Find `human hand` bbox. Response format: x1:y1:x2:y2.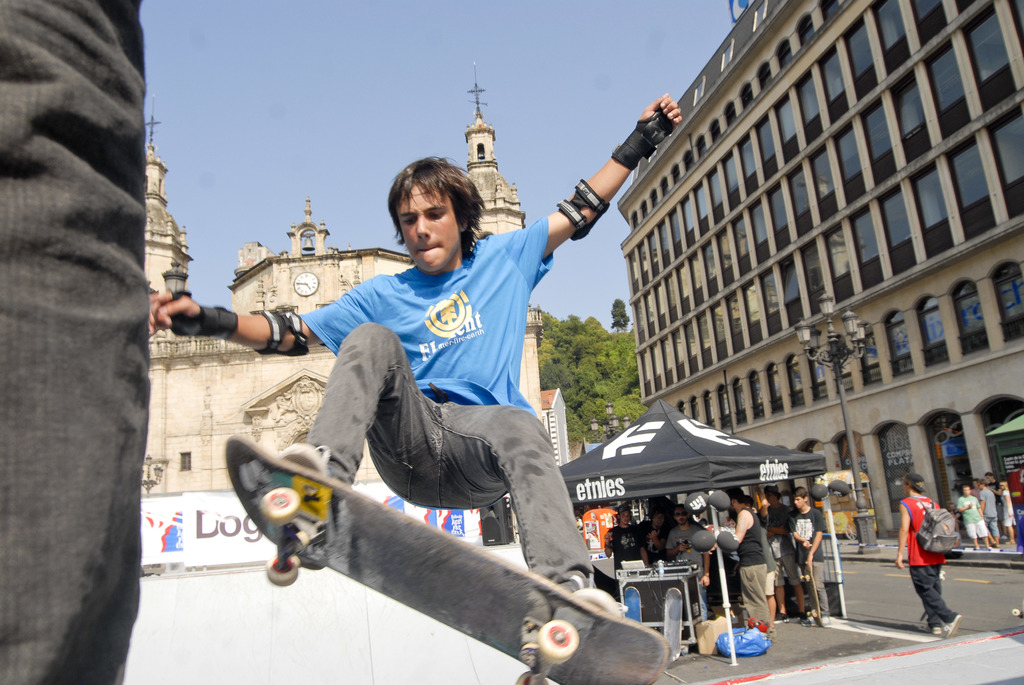
676:543:689:558.
